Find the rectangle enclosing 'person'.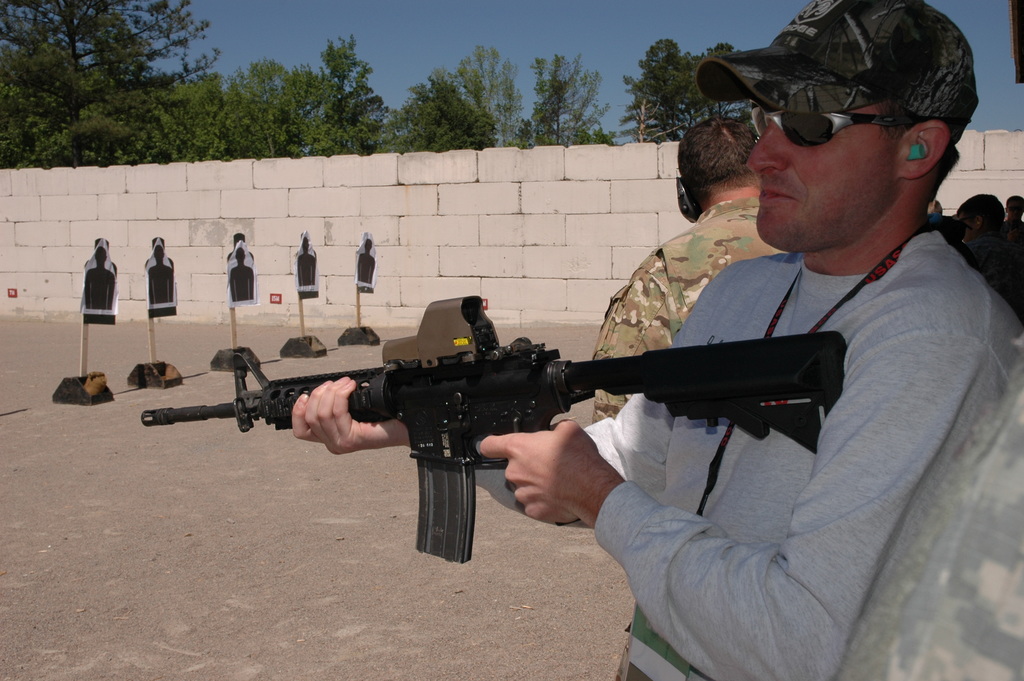
587 97 797 429.
